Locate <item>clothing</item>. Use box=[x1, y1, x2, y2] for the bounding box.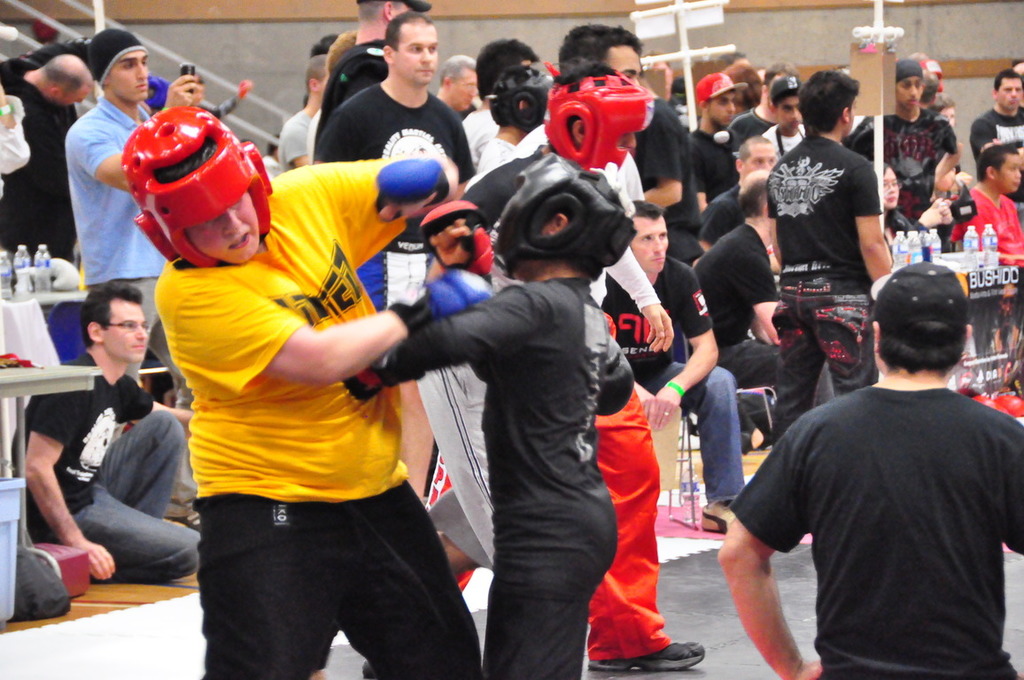
box=[322, 78, 476, 192].
